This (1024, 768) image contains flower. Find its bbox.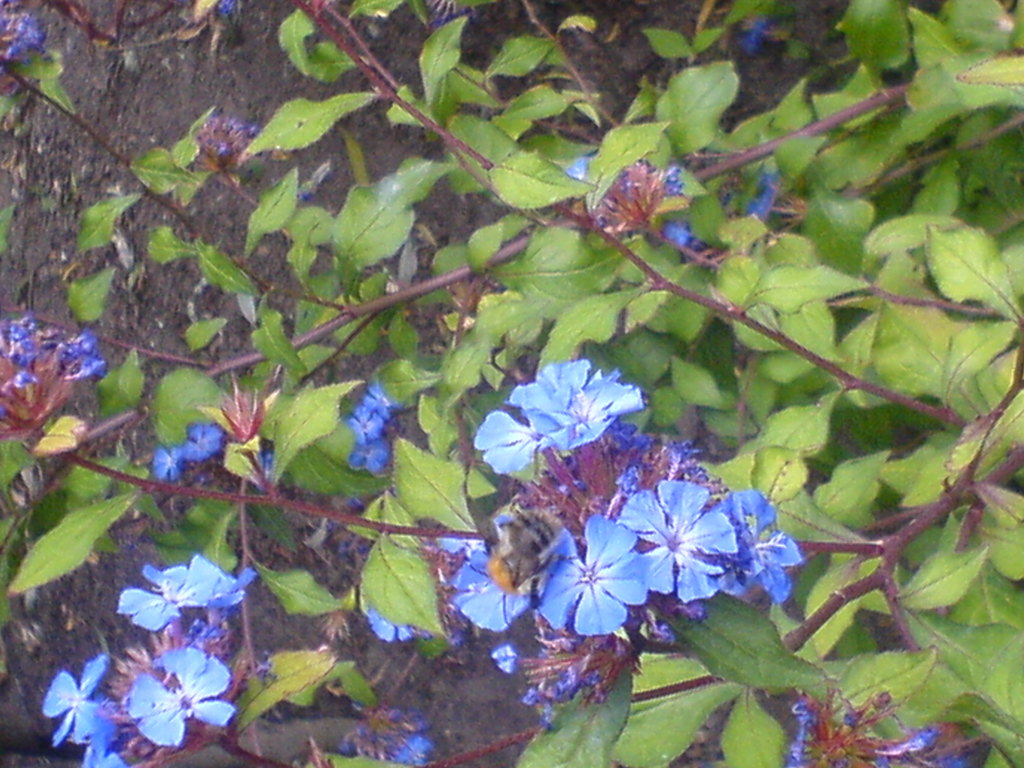
451/545/535/635.
